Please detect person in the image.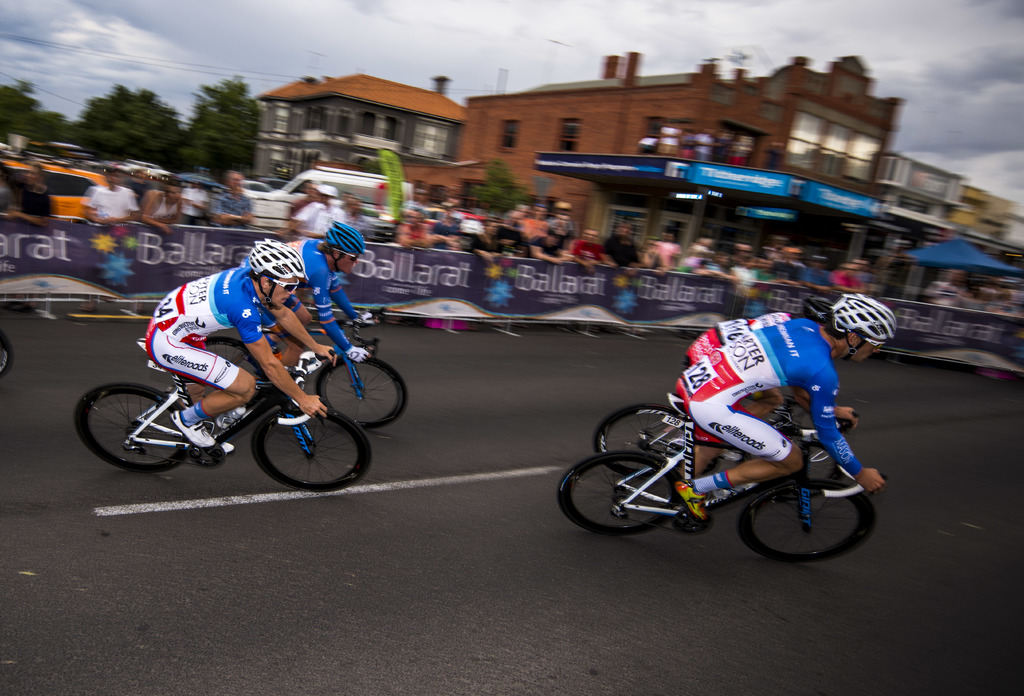
[686, 296, 836, 466].
